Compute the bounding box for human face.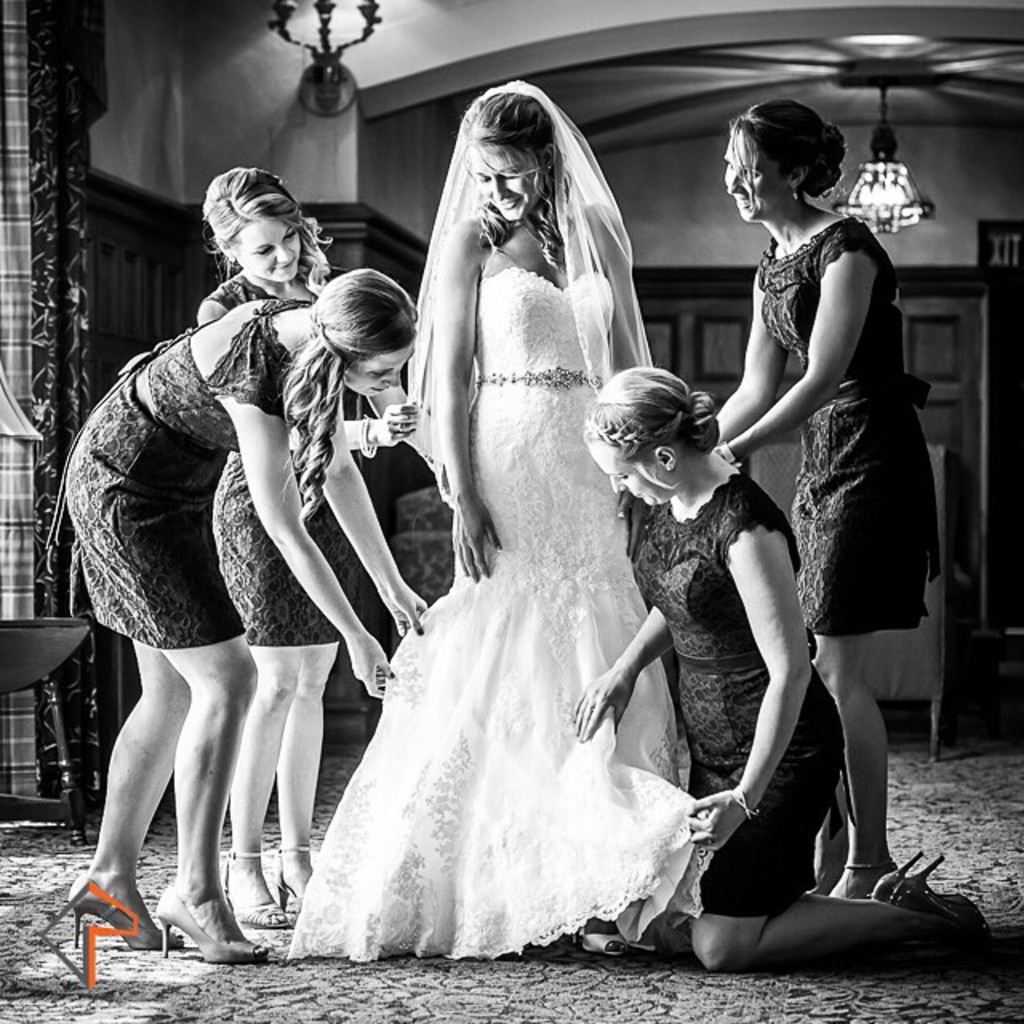
pyautogui.locateOnScreen(230, 218, 302, 282).
